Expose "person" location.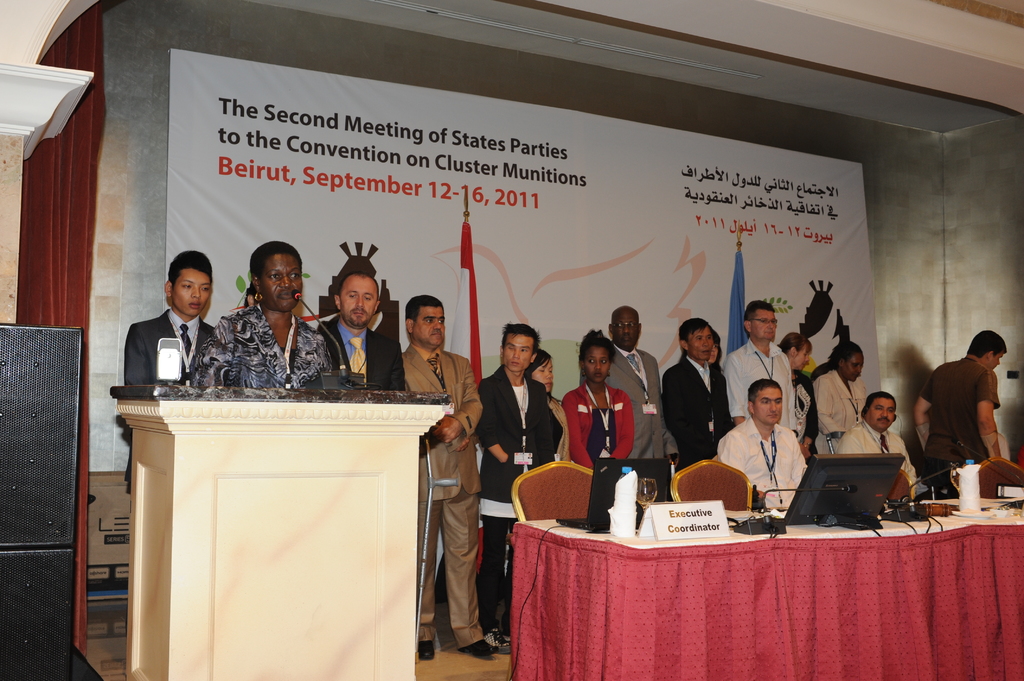
Exposed at detection(673, 323, 735, 477).
